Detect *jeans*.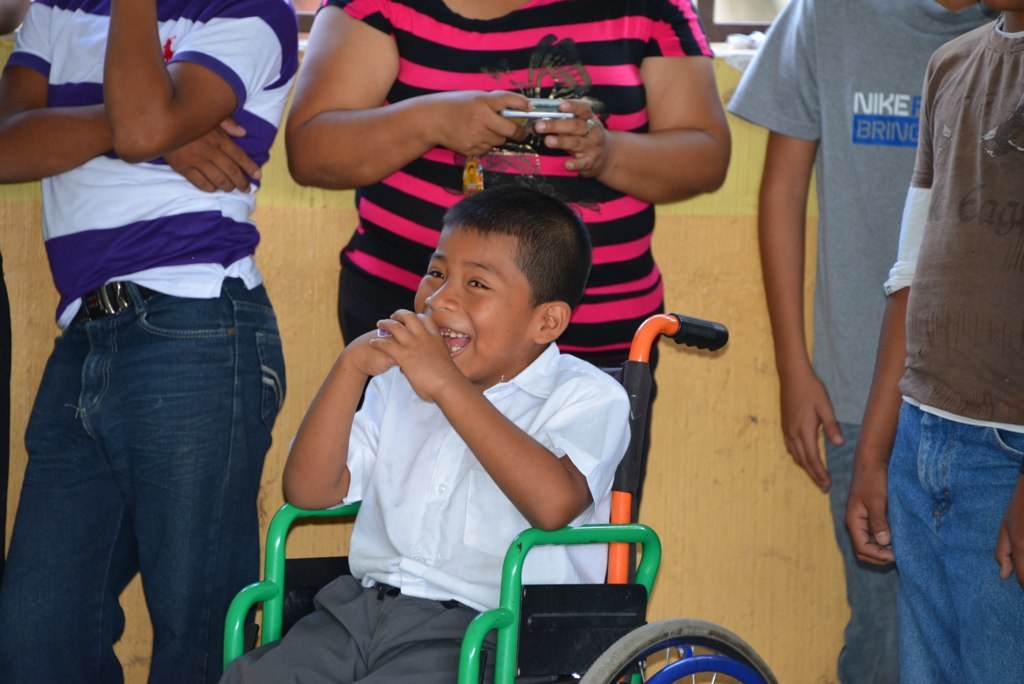
Detected at 21:287:283:673.
